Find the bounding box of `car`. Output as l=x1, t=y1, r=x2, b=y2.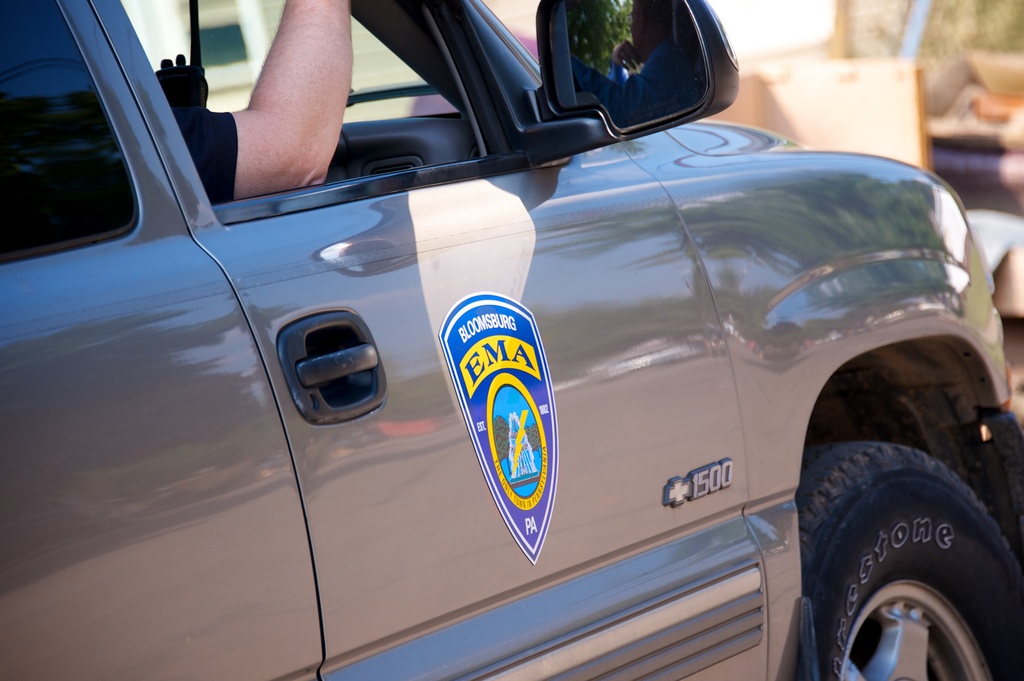
l=0, t=0, r=1023, b=680.
